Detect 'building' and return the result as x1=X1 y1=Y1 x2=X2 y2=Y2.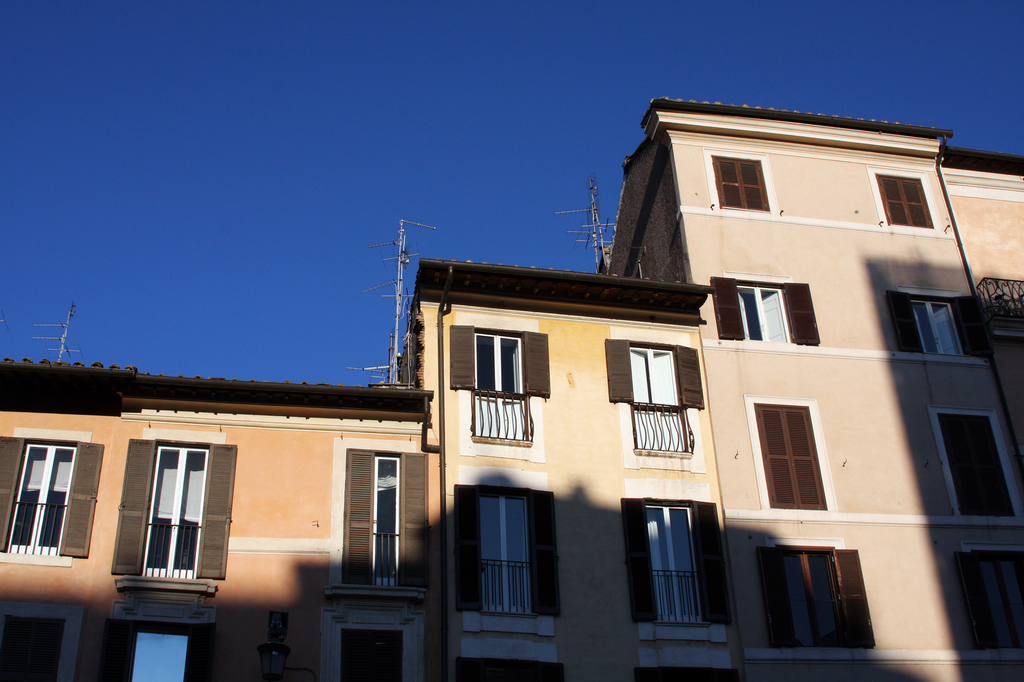
x1=935 y1=141 x2=1023 y2=457.
